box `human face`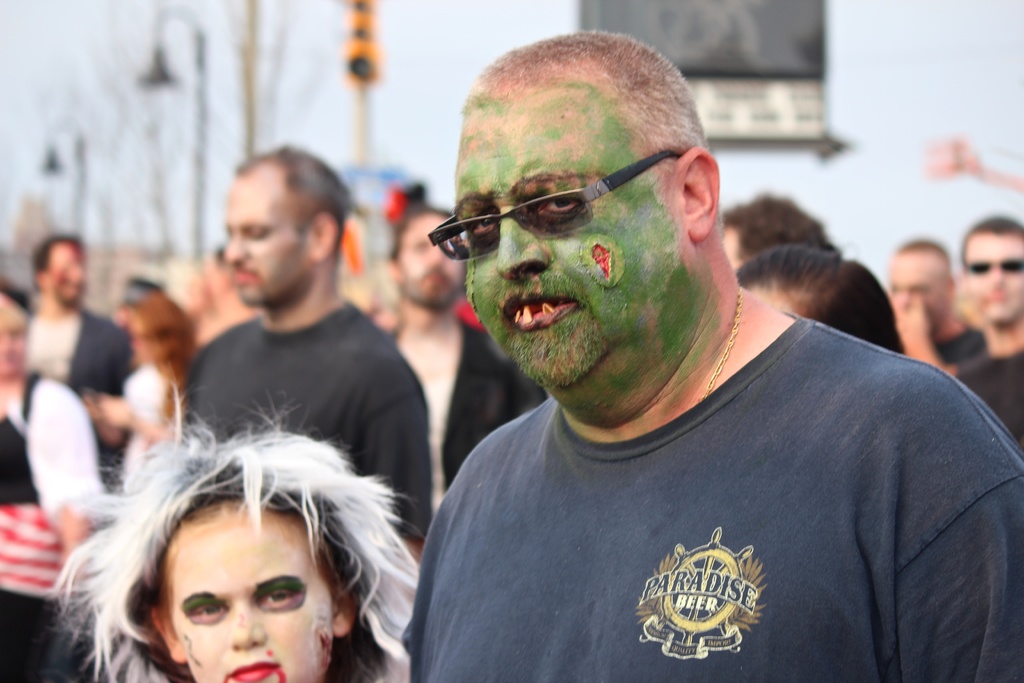
<box>963,240,1023,320</box>
